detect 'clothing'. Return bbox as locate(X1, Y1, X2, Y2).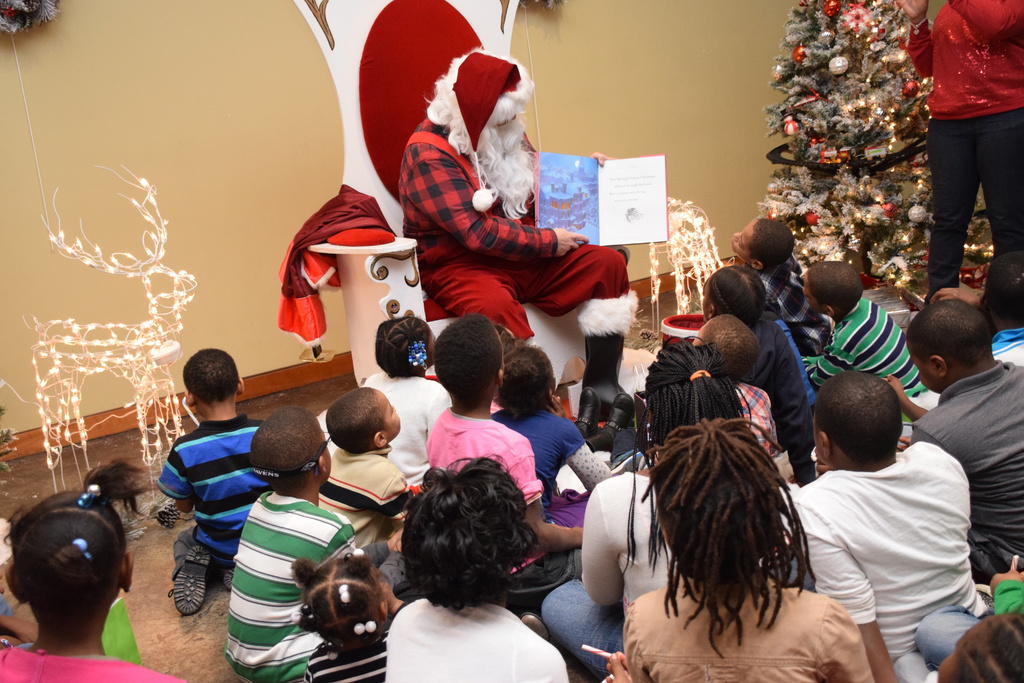
locate(782, 399, 988, 657).
